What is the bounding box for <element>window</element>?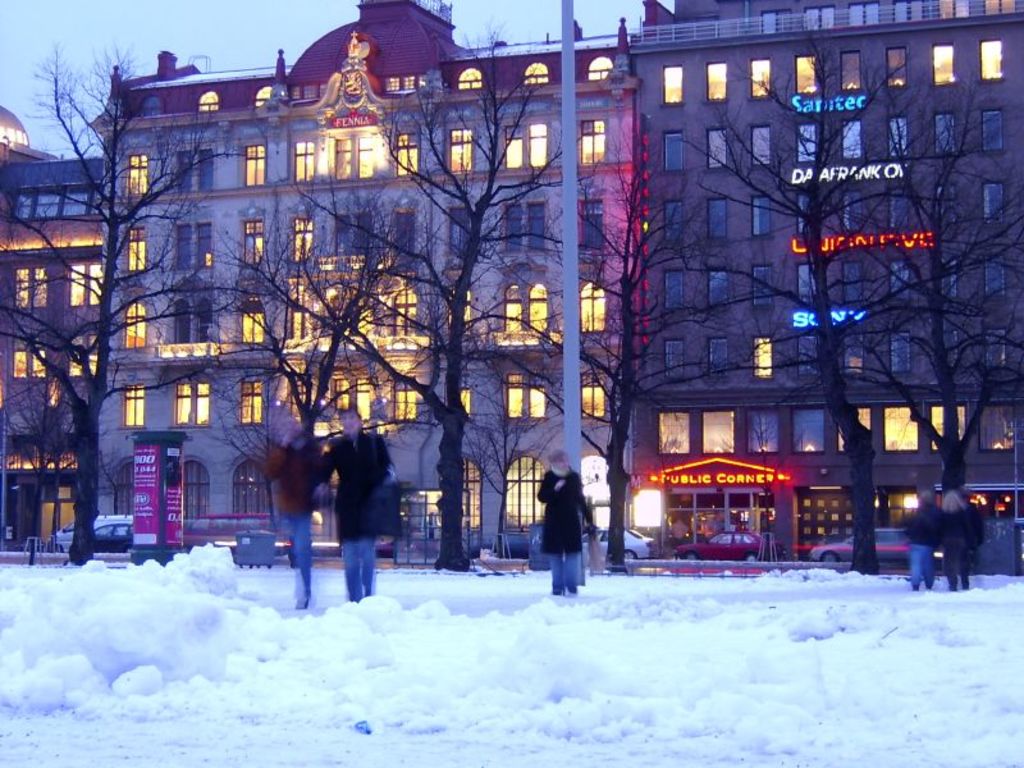
666/69/684/108.
